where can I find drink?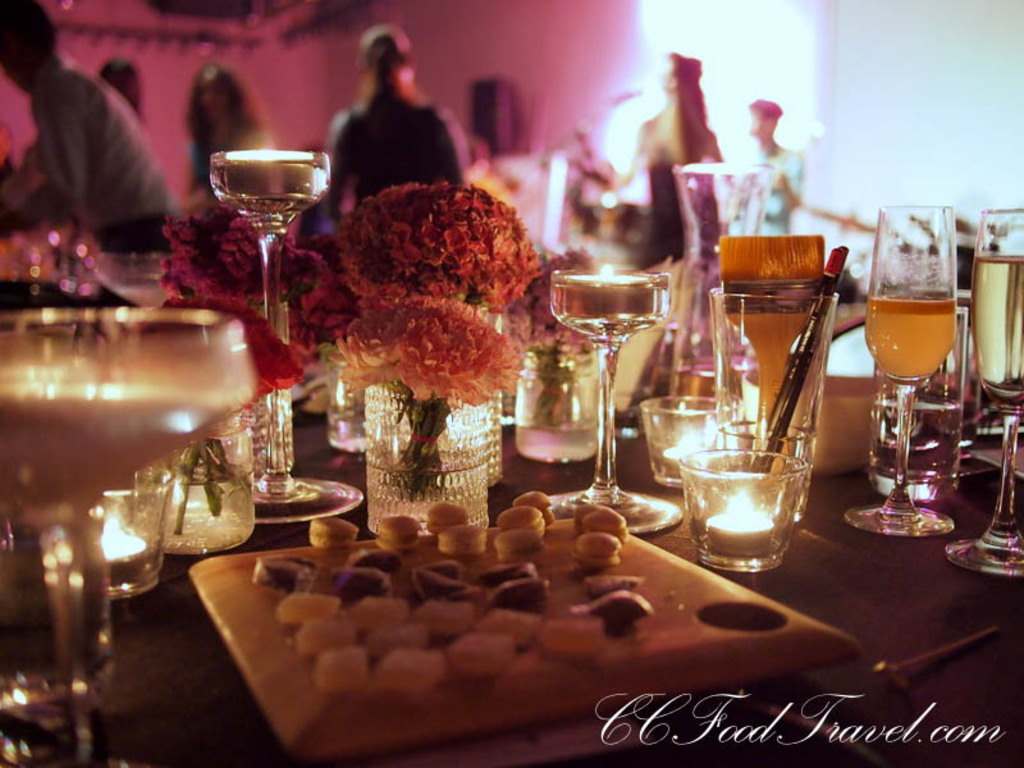
You can find it at bbox=[970, 259, 1023, 389].
